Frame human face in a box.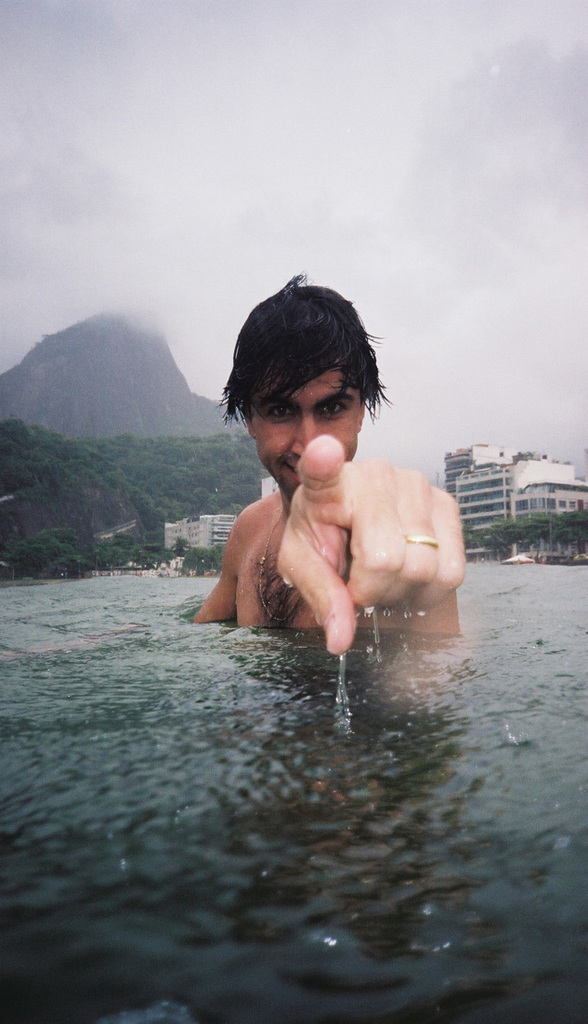
[left=226, top=329, right=378, bottom=495].
